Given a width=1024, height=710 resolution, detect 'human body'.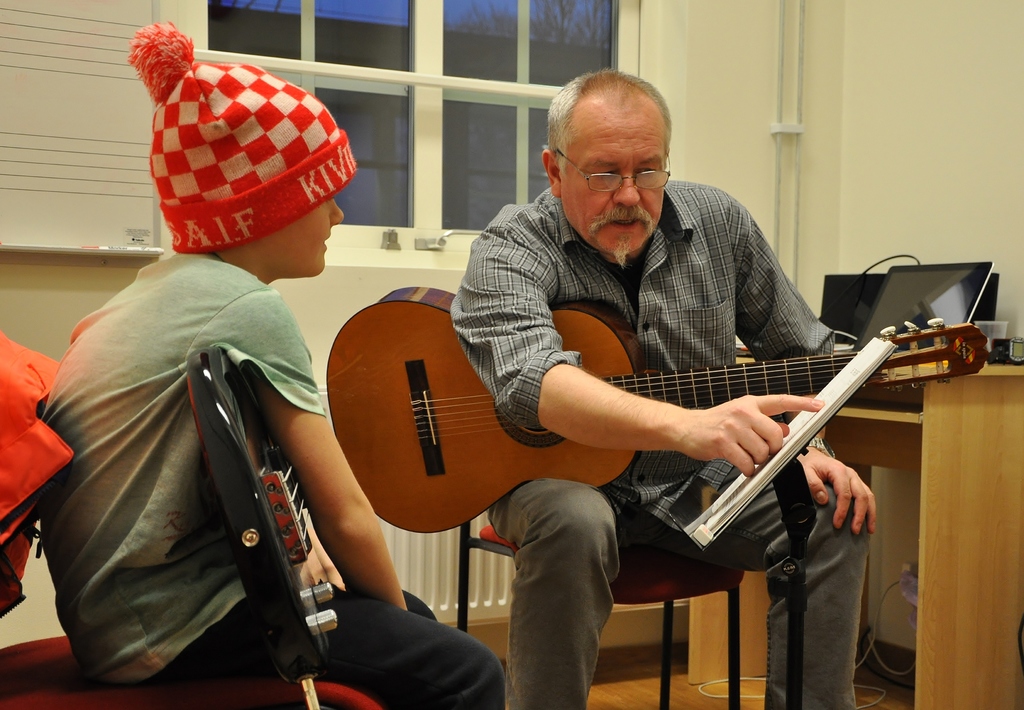
<box>452,69,875,709</box>.
